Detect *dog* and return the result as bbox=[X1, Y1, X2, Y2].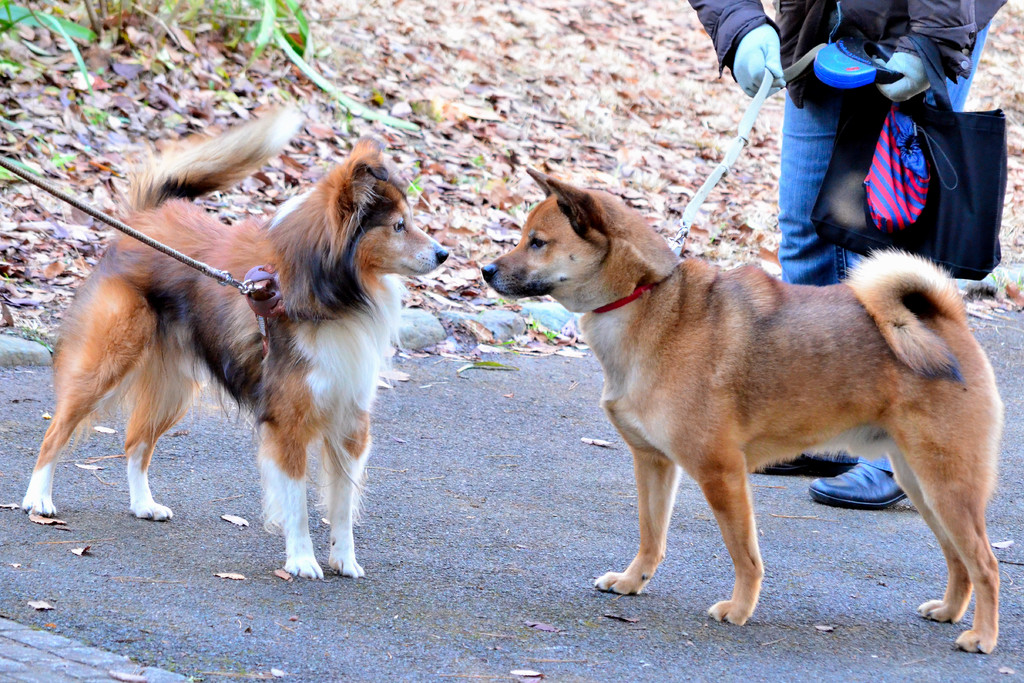
bbox=[22, 105, 447, 580].
